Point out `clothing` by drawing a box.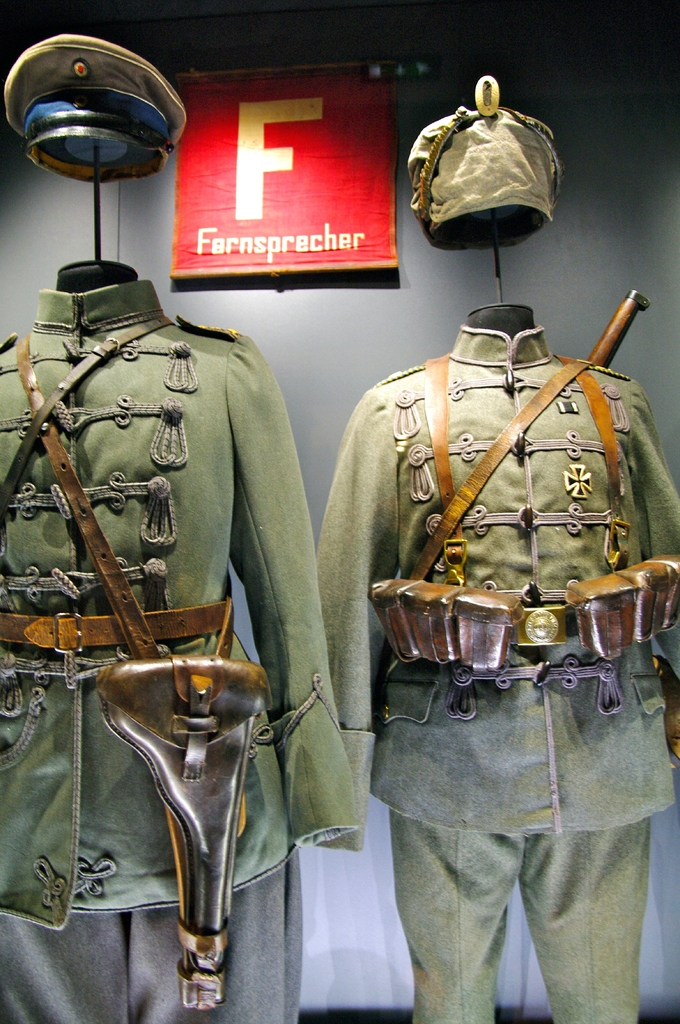
bbox=[13, 269, 322, 879].
